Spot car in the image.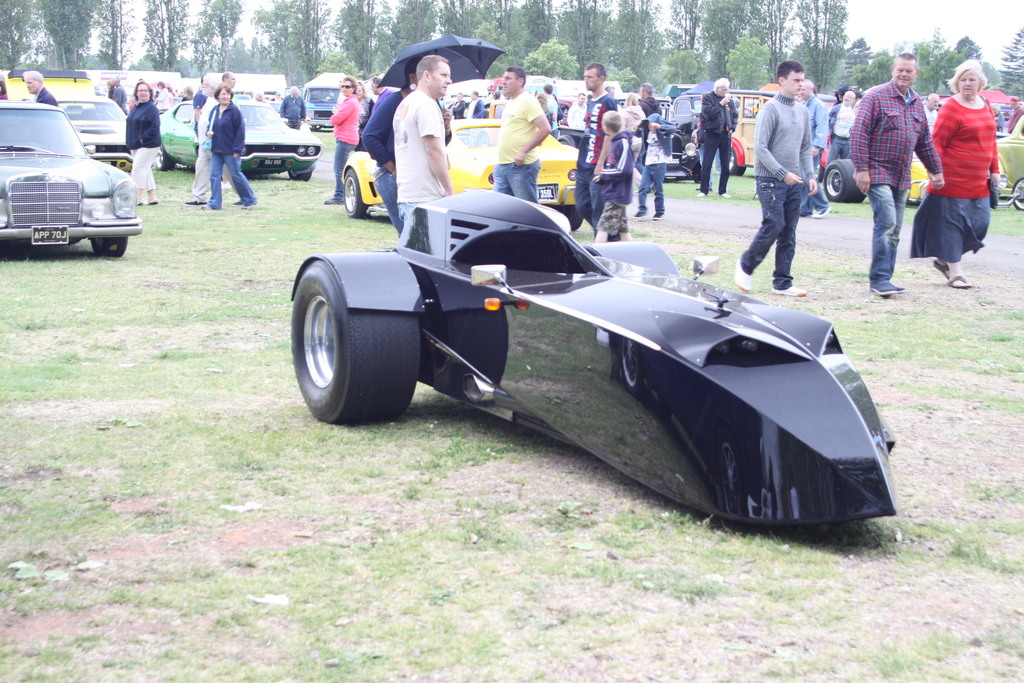
car found at <bbox>58, 100, 134, 170</bbox>.
